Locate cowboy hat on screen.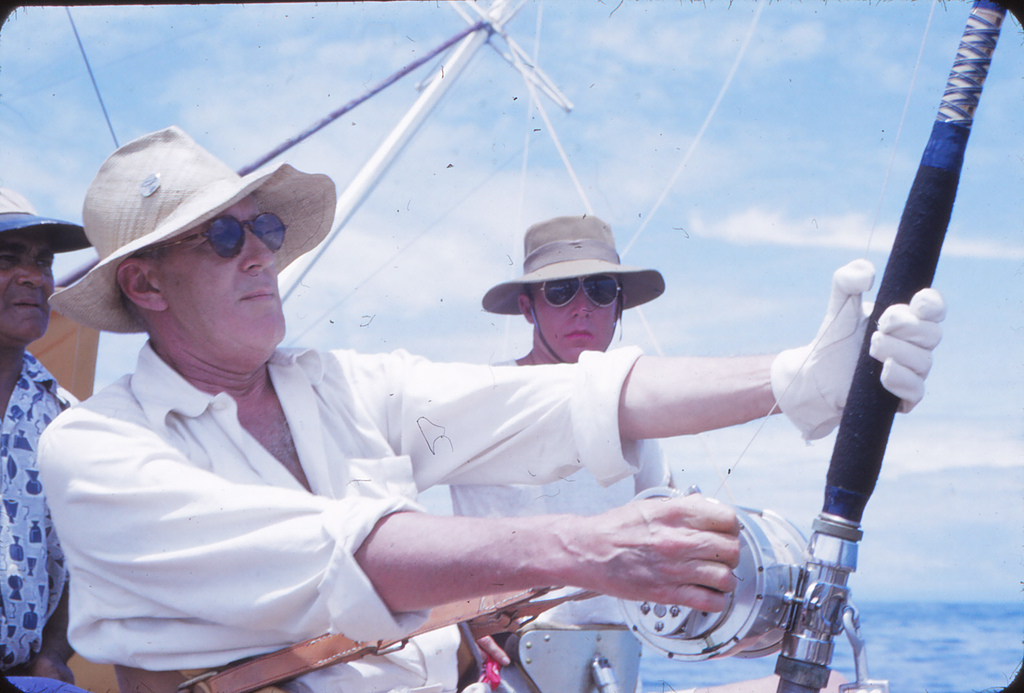
On screen at left=0, top=173, right=96, bottom=251.
